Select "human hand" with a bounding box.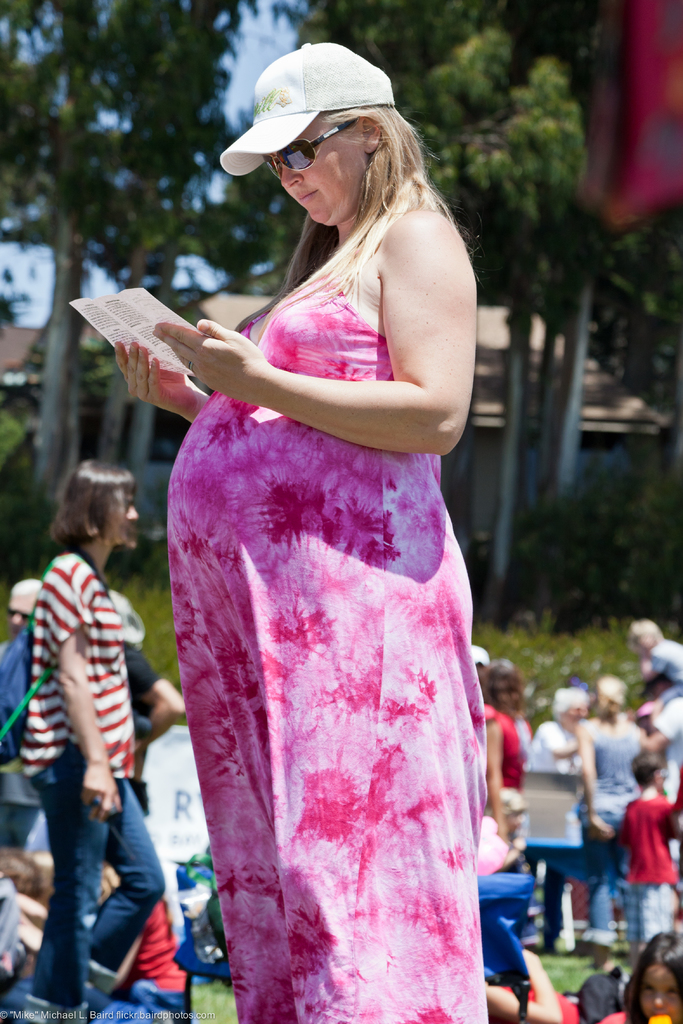
169:307:265:385.
